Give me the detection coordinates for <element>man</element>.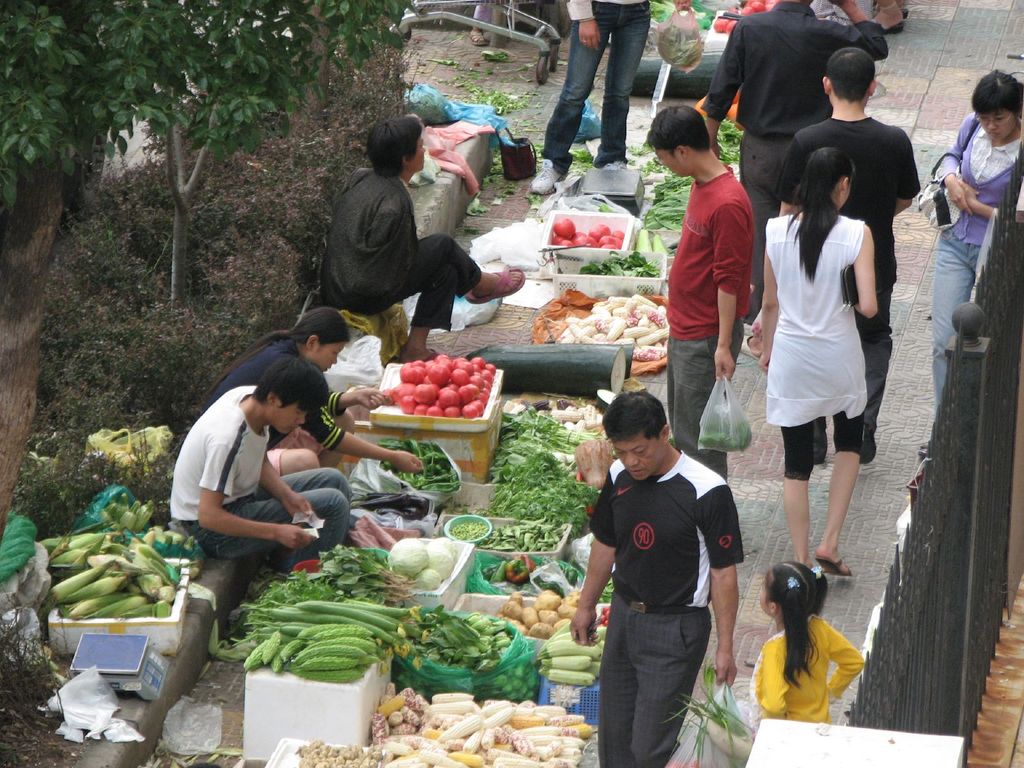
Rect(316, 113, 525, 367).
